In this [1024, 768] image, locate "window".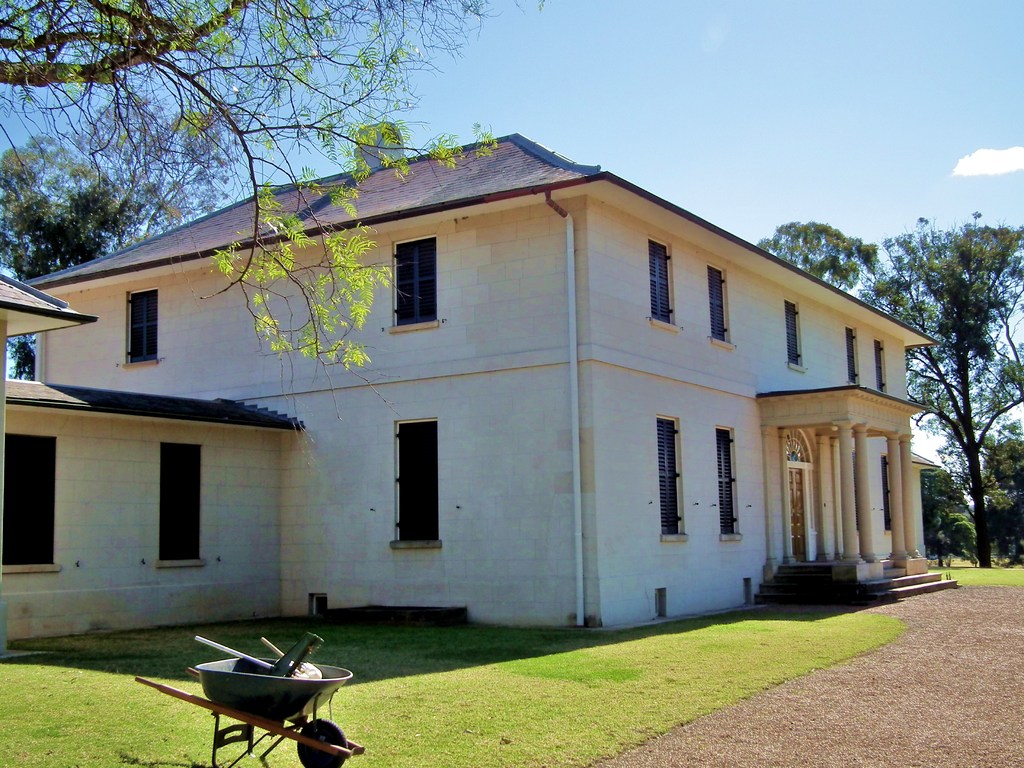
Bounding box: box=[160, 445, 202, 559].
